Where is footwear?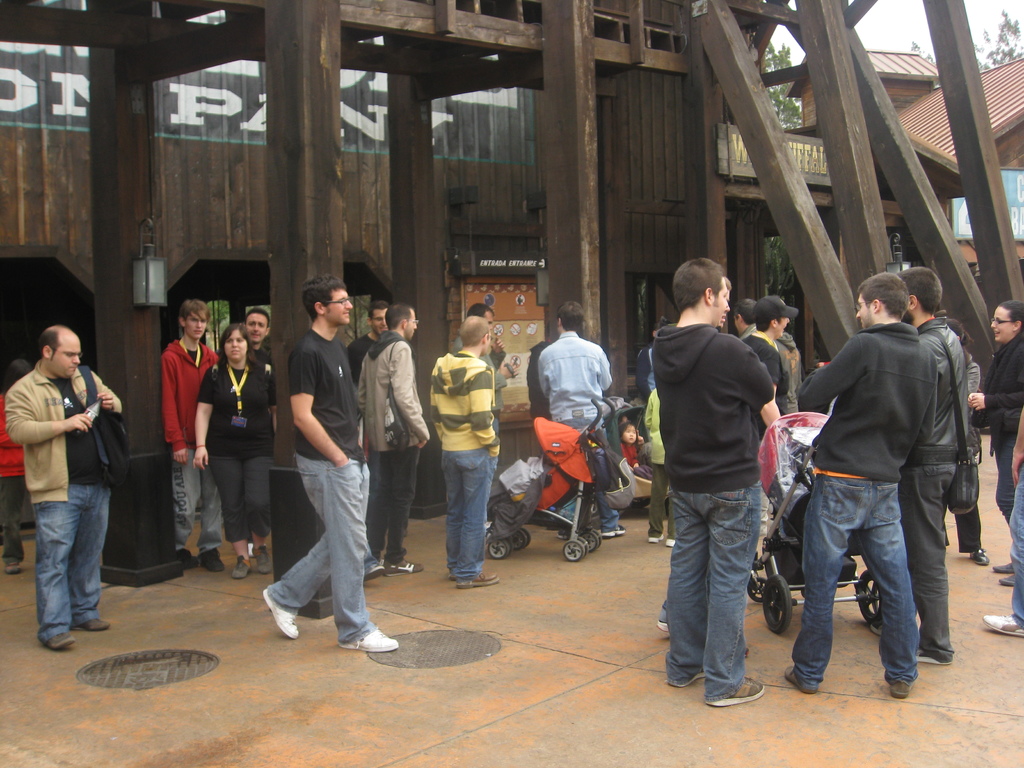
bbox=(332, 623, 394, 650).
